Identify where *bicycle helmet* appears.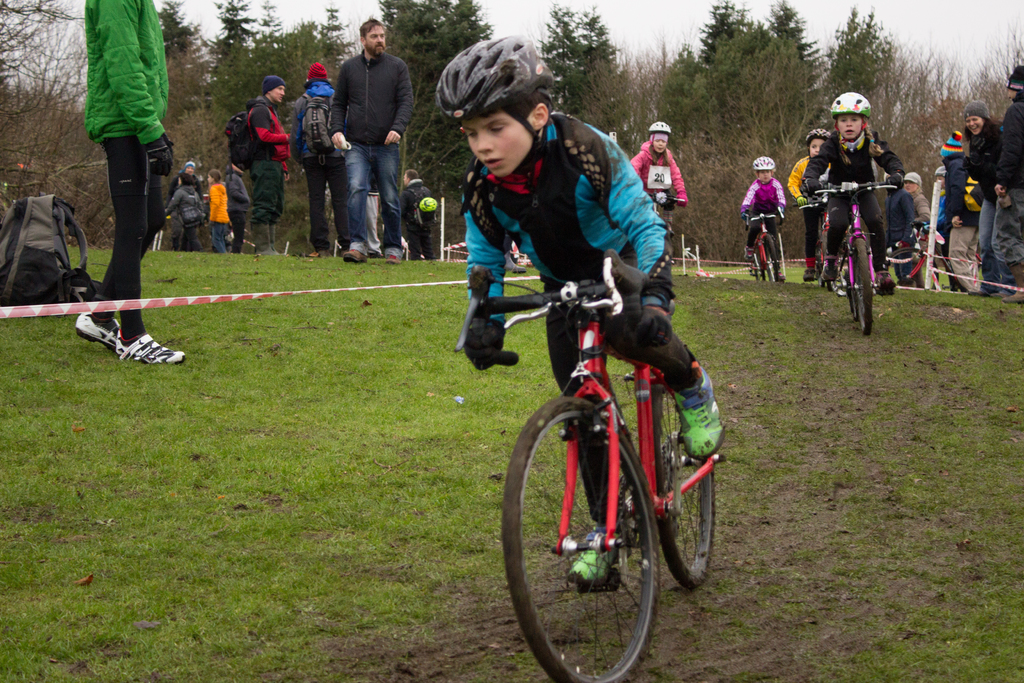
Appears at region(805, 129, 828, 142).
